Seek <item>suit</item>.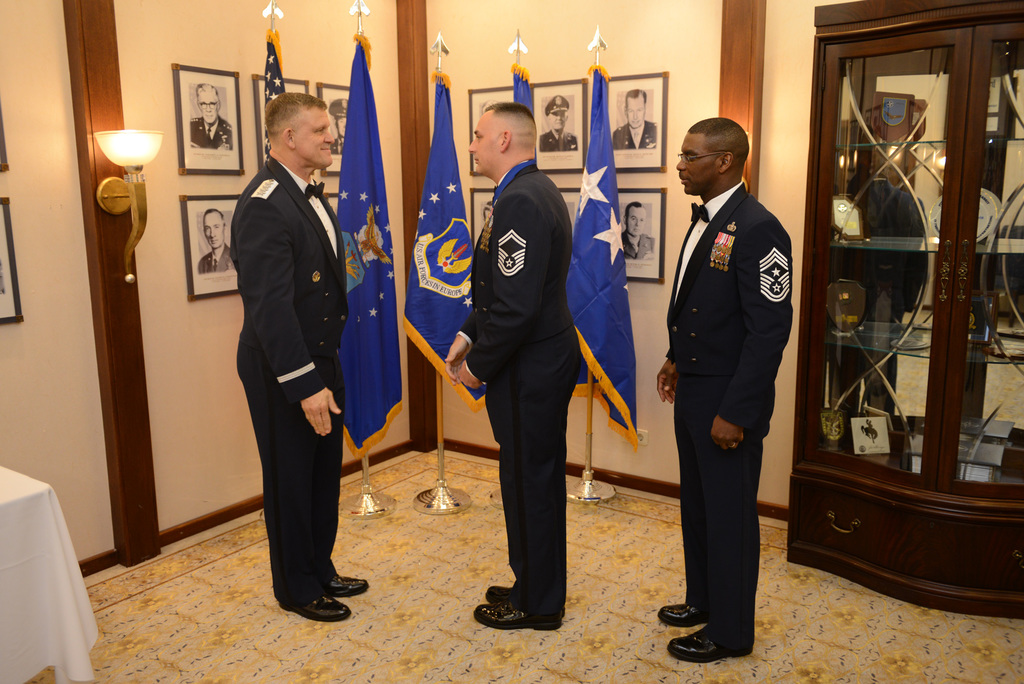
{"left": 623, "top": 229, "right": 653, "bottom": 257}.
